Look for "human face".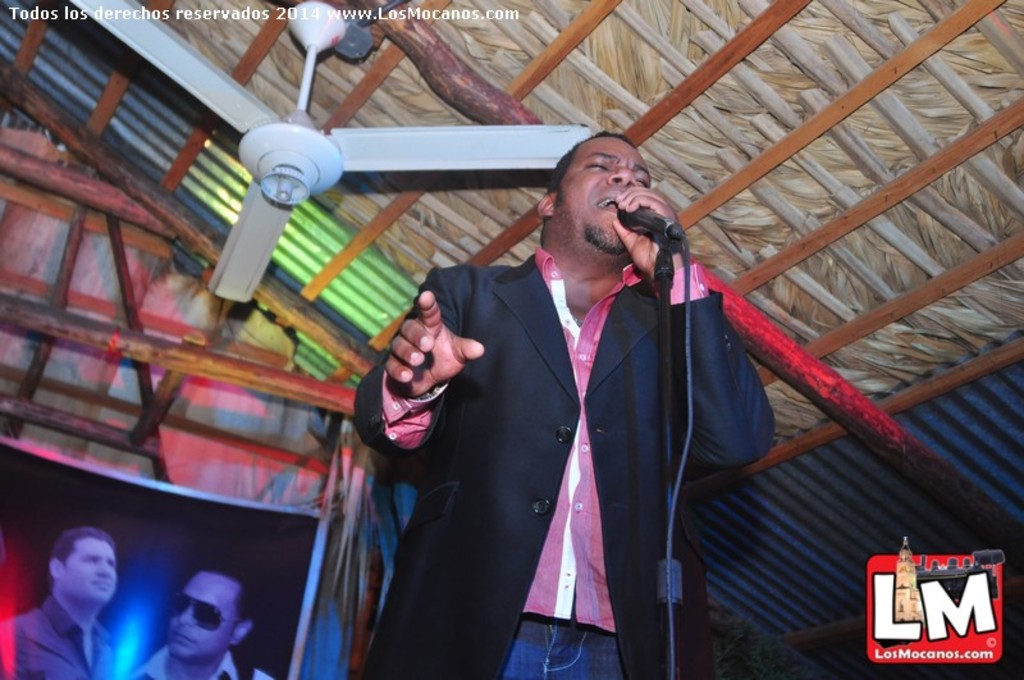
Found: [554,140,653,252].
